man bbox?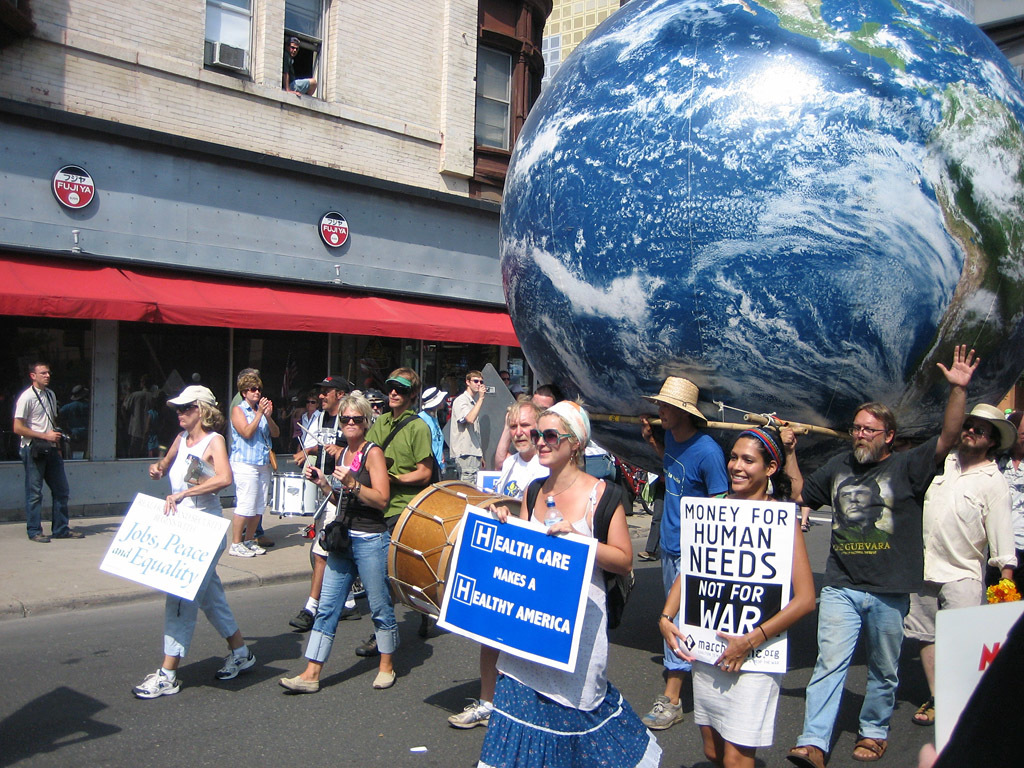
448,405,549,728
